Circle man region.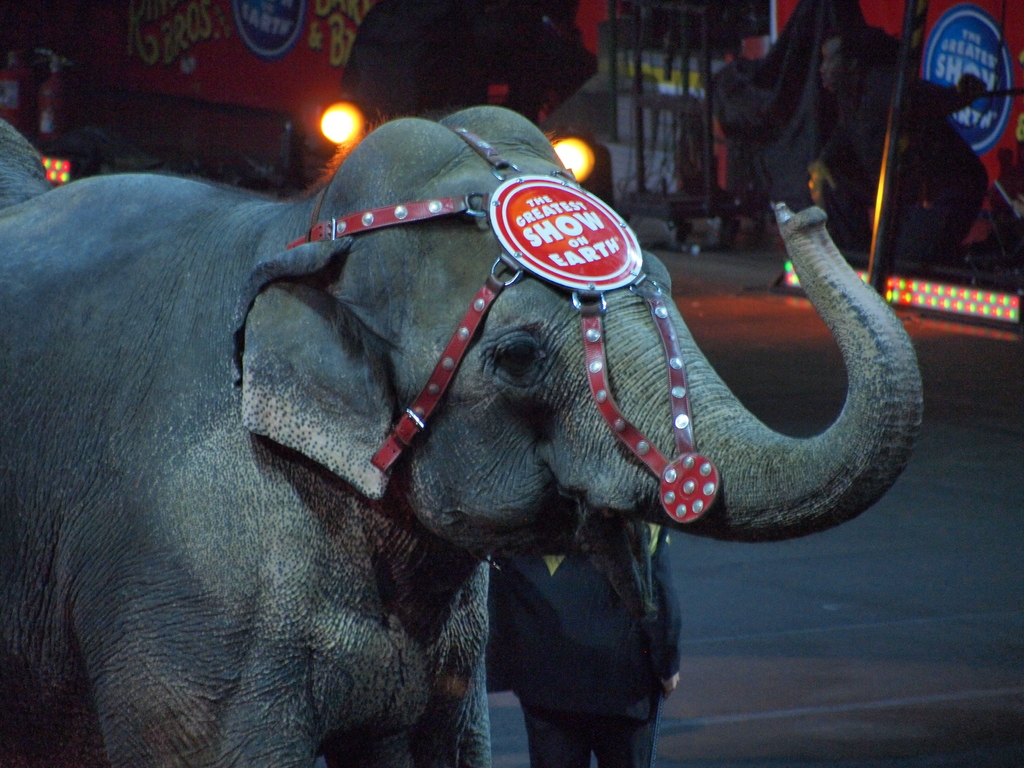
Region: x1=805, y1=20, x2=990, y2=271.
